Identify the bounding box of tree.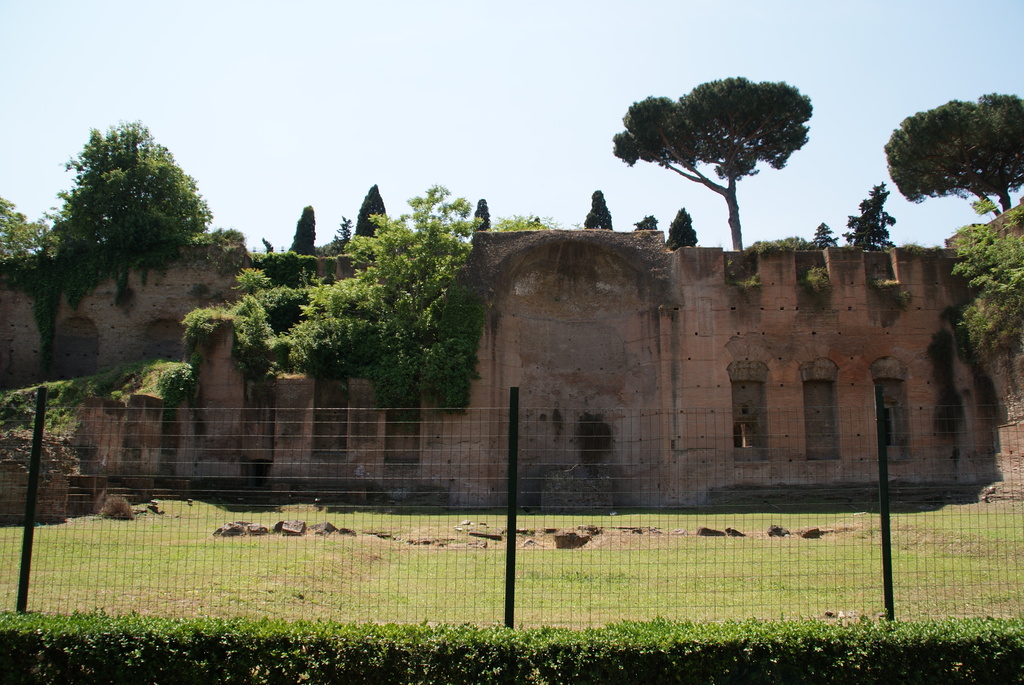
bbox(349, 179, 388, 242).
